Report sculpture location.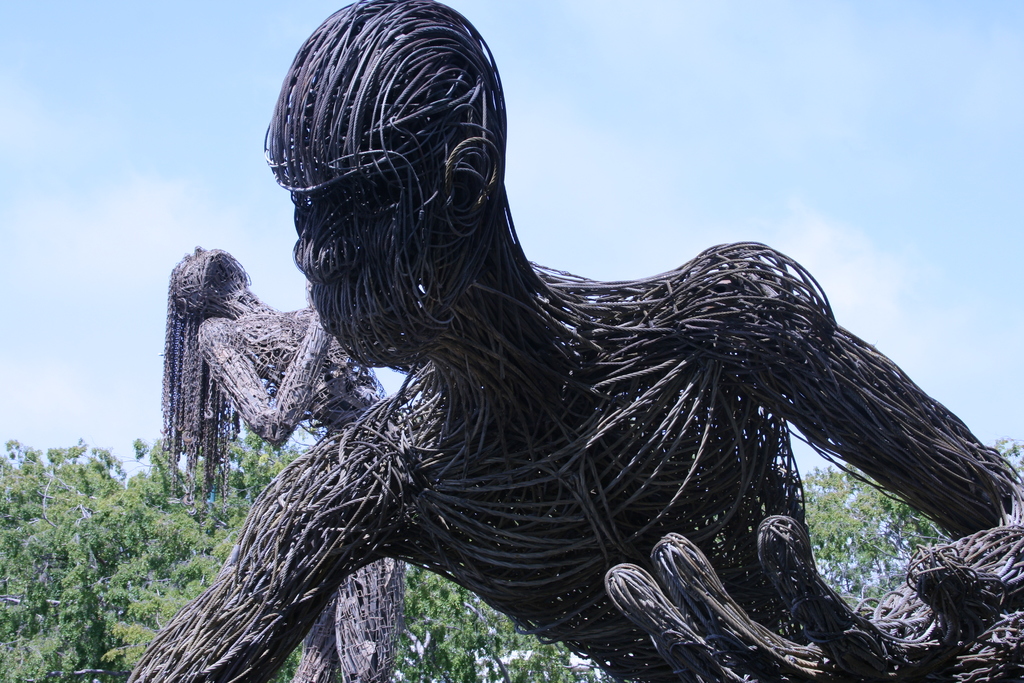
Report: <bbox>120, 0, 1023, 682</bbox>.
